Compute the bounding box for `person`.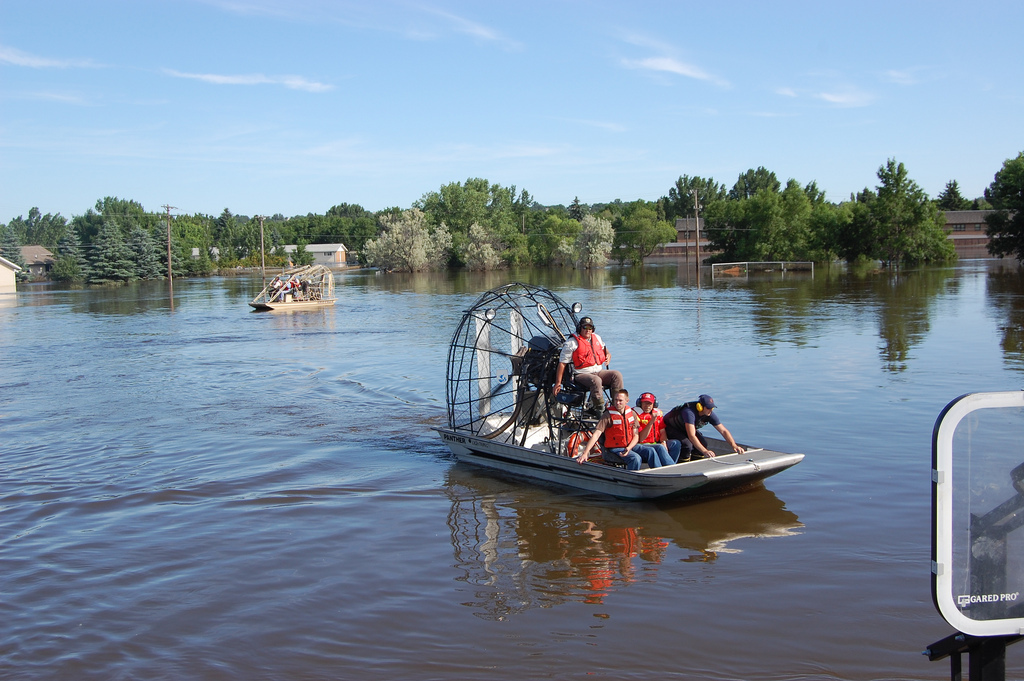
{"left": 571, "top": 380, "right": 665, "bottom": 474}.
